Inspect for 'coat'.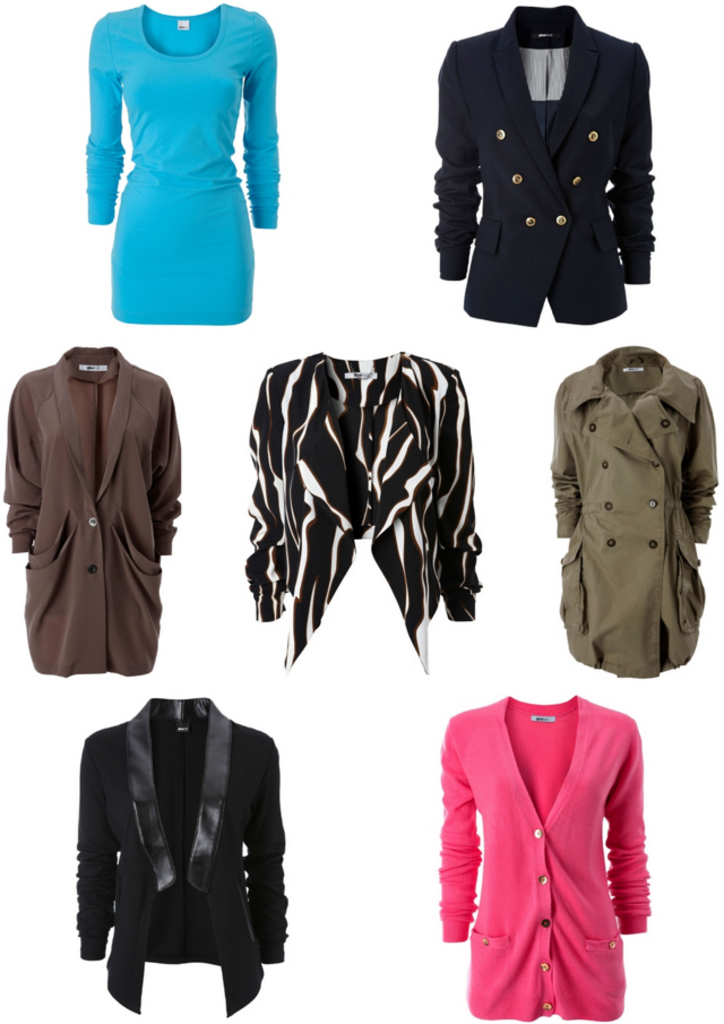
Inspection: detection(432, 19, 661, 318).
